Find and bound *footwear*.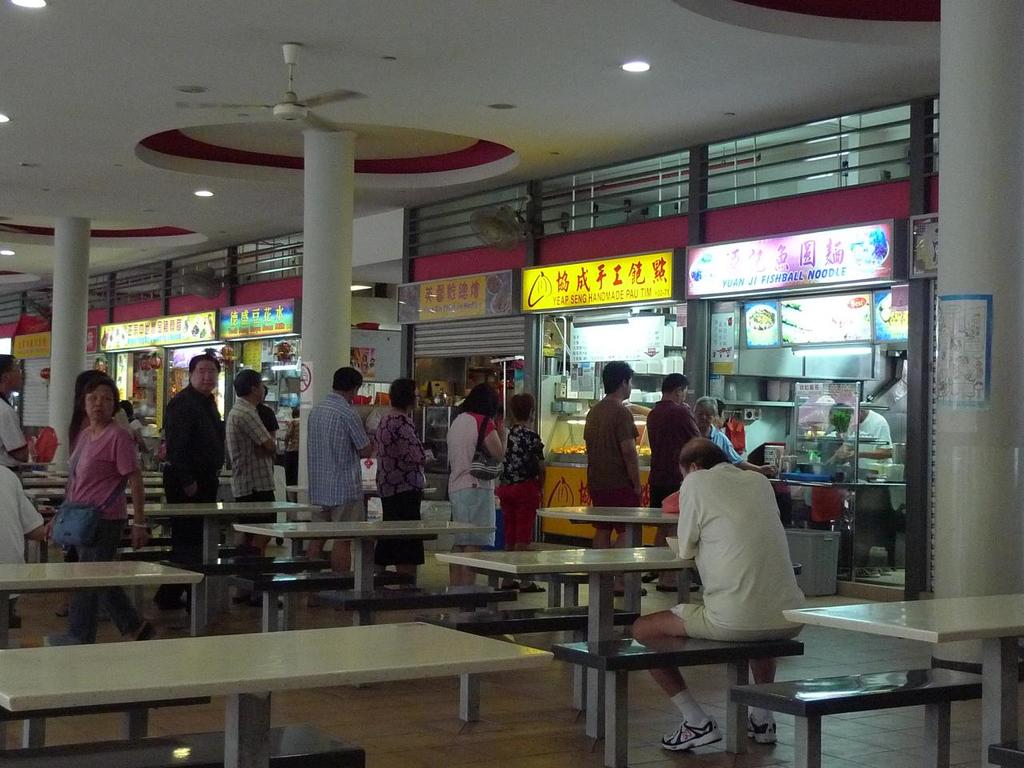
Bound: [667,577,697,594].
